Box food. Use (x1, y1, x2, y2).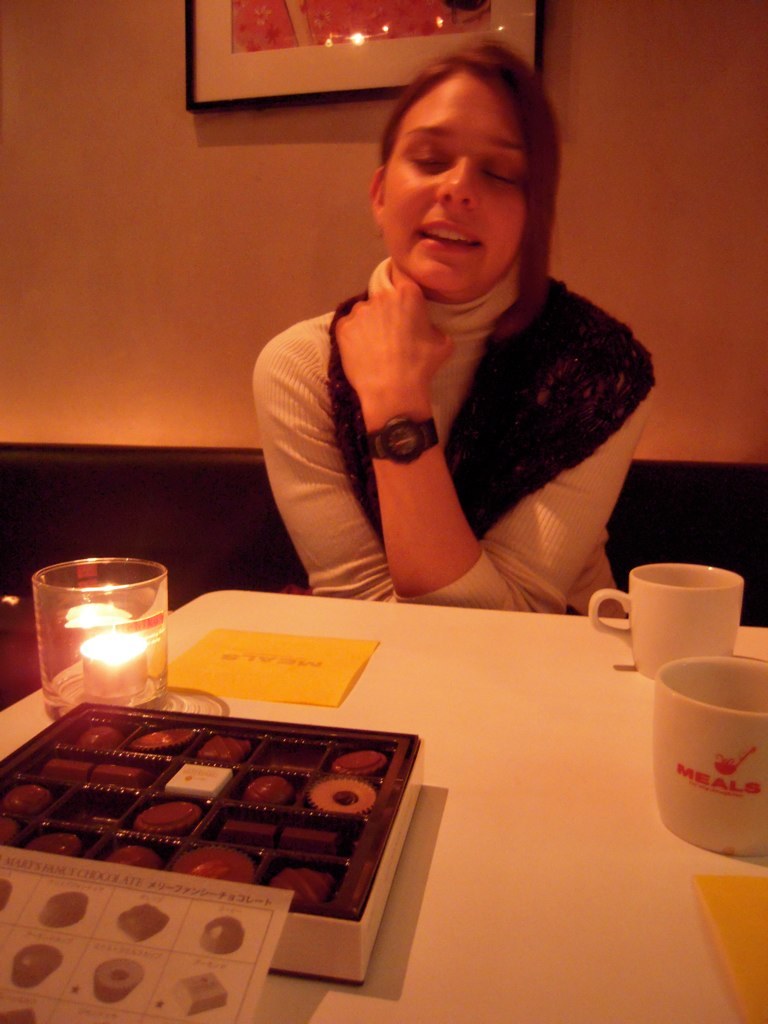
(12, 943, 64, 987).
